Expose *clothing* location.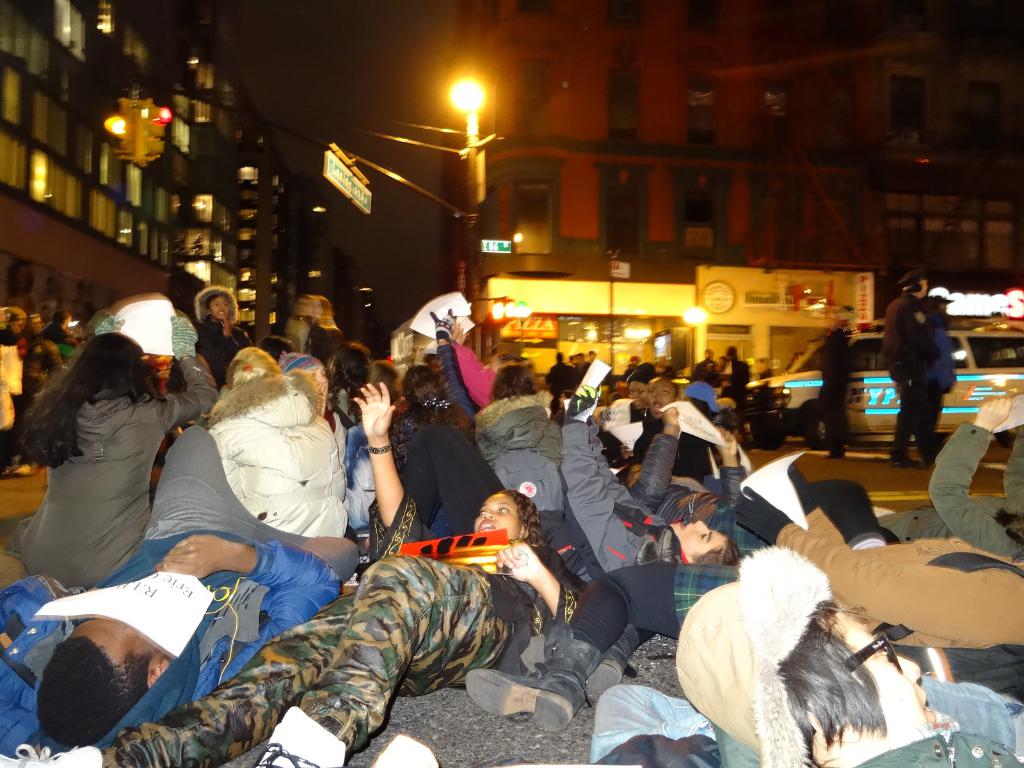
Exposed at BBox(46, 320, 80, 365).
